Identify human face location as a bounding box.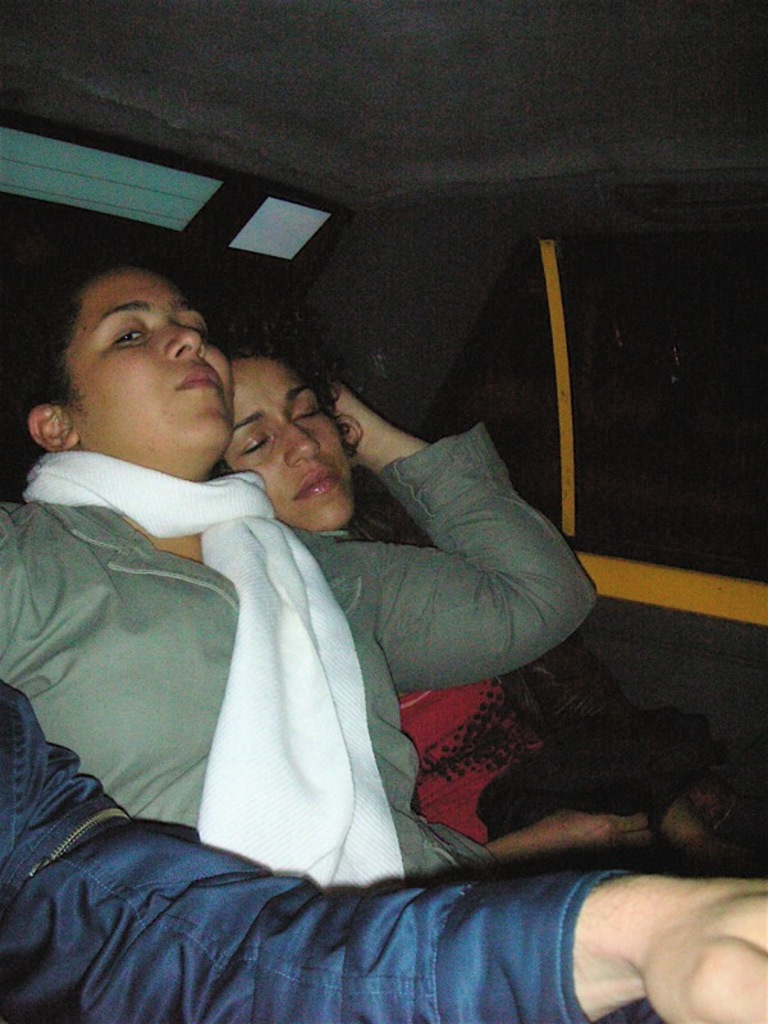
76,268,233,467.
